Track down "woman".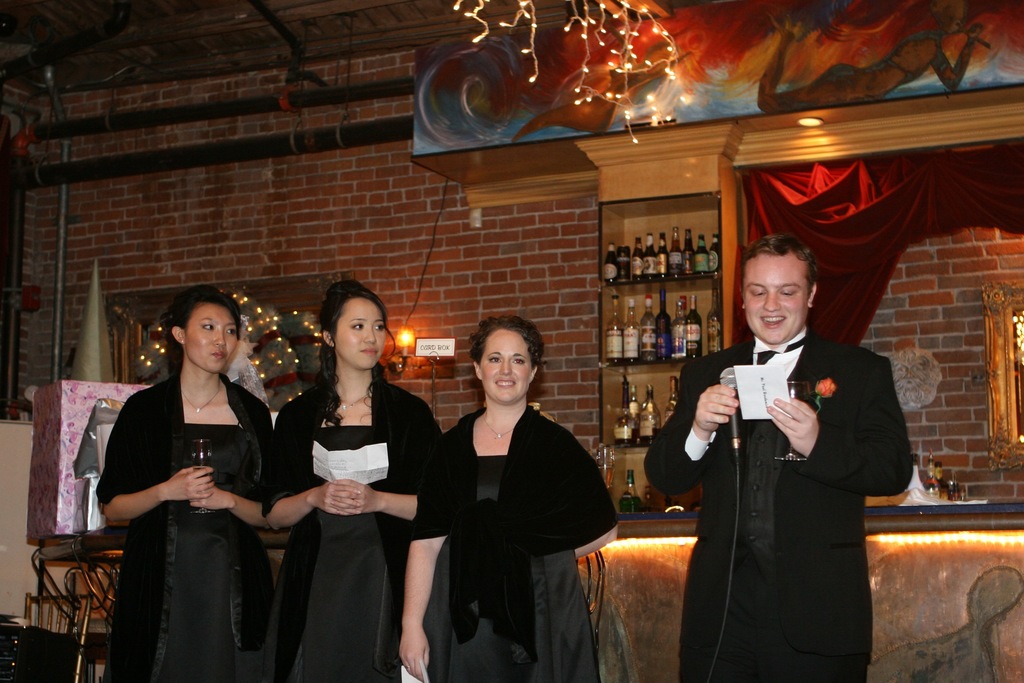
Tracked to {"left": 98, "top": 272, "right": 263, "bottom": 682}.
